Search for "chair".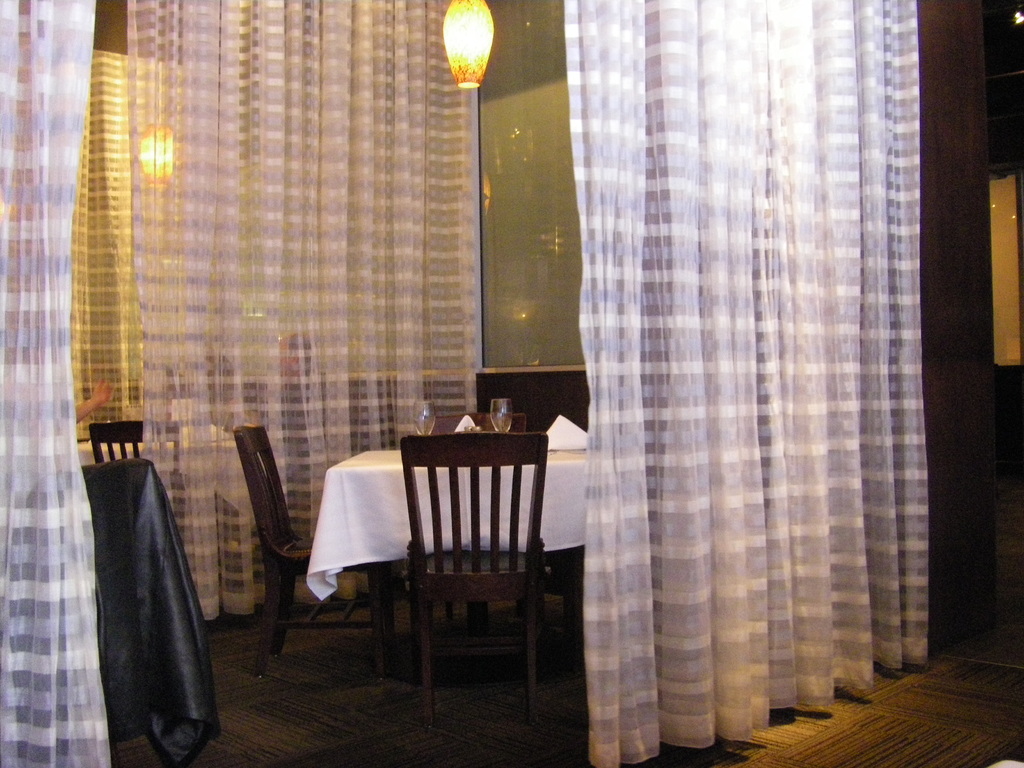
Found at x1=235, y1=429, x2=393, y2=676.
